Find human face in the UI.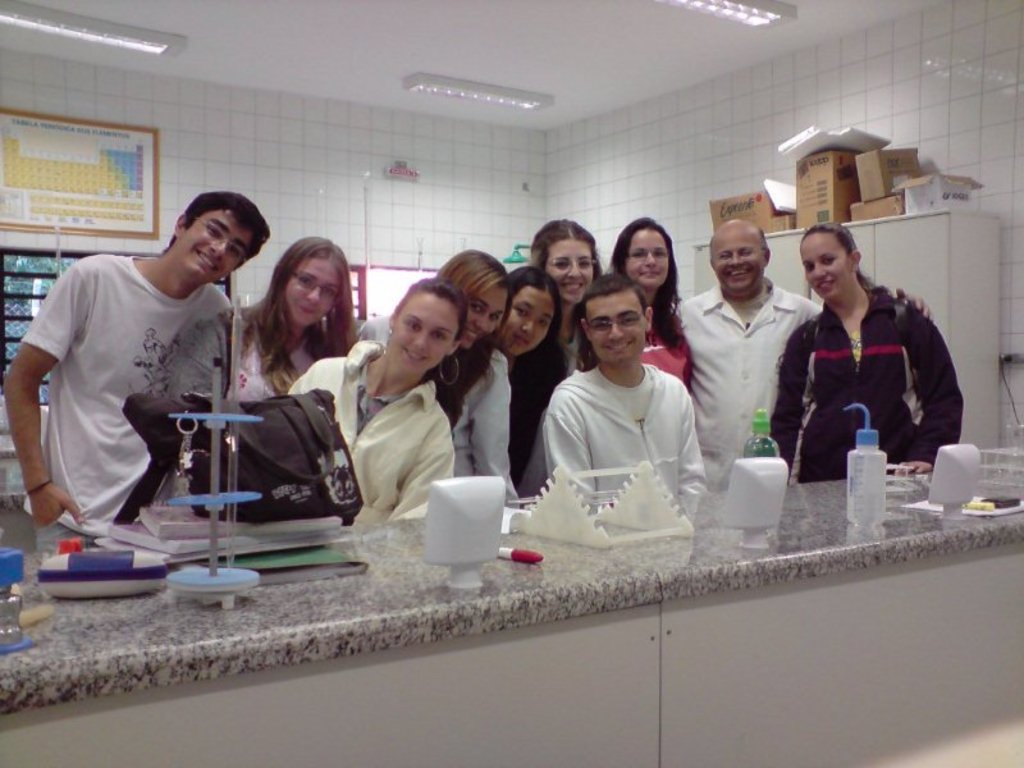
UI element at left=392, top=291, right=458, bottom=378.
